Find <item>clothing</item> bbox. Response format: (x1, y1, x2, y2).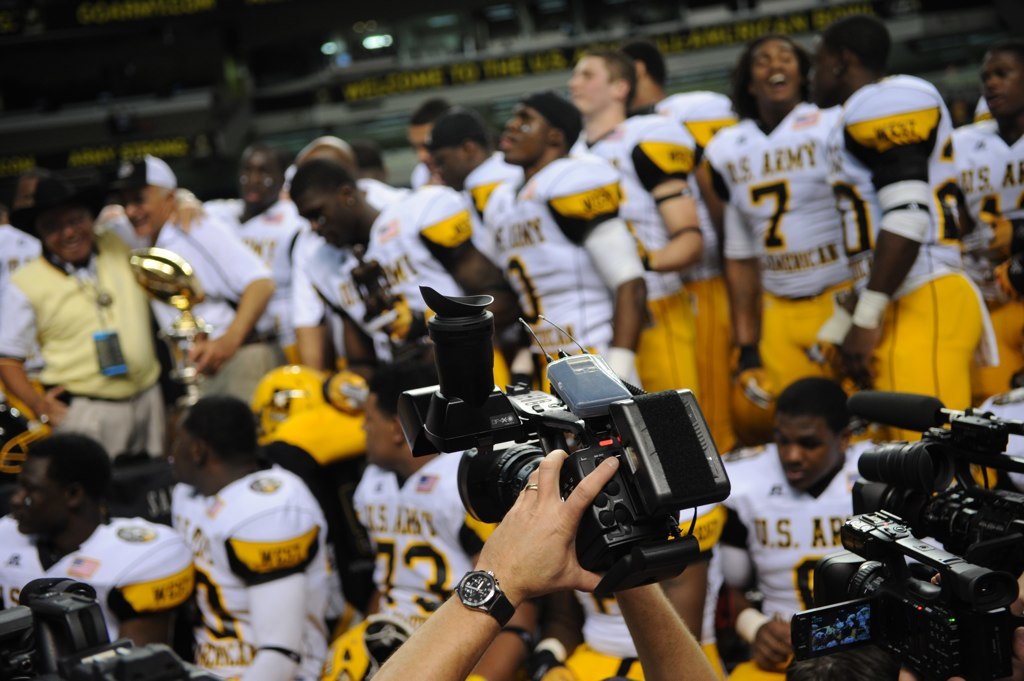
(958, 115, 1023, 417).
